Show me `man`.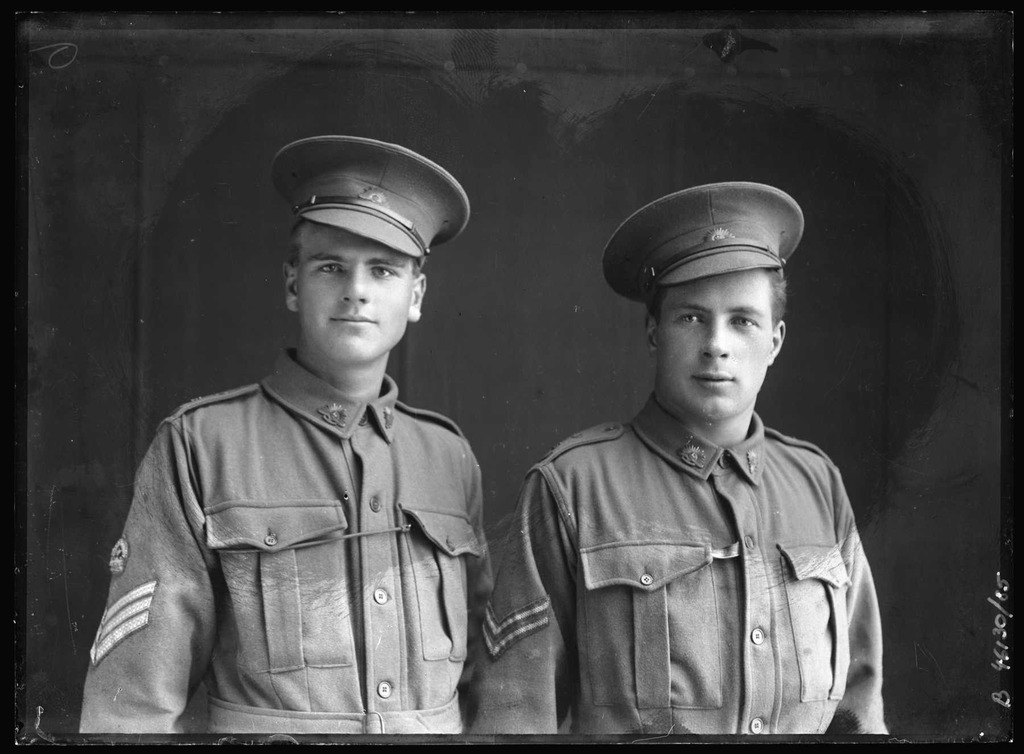
`man` is here: locate(68, 135, 503, 739).
